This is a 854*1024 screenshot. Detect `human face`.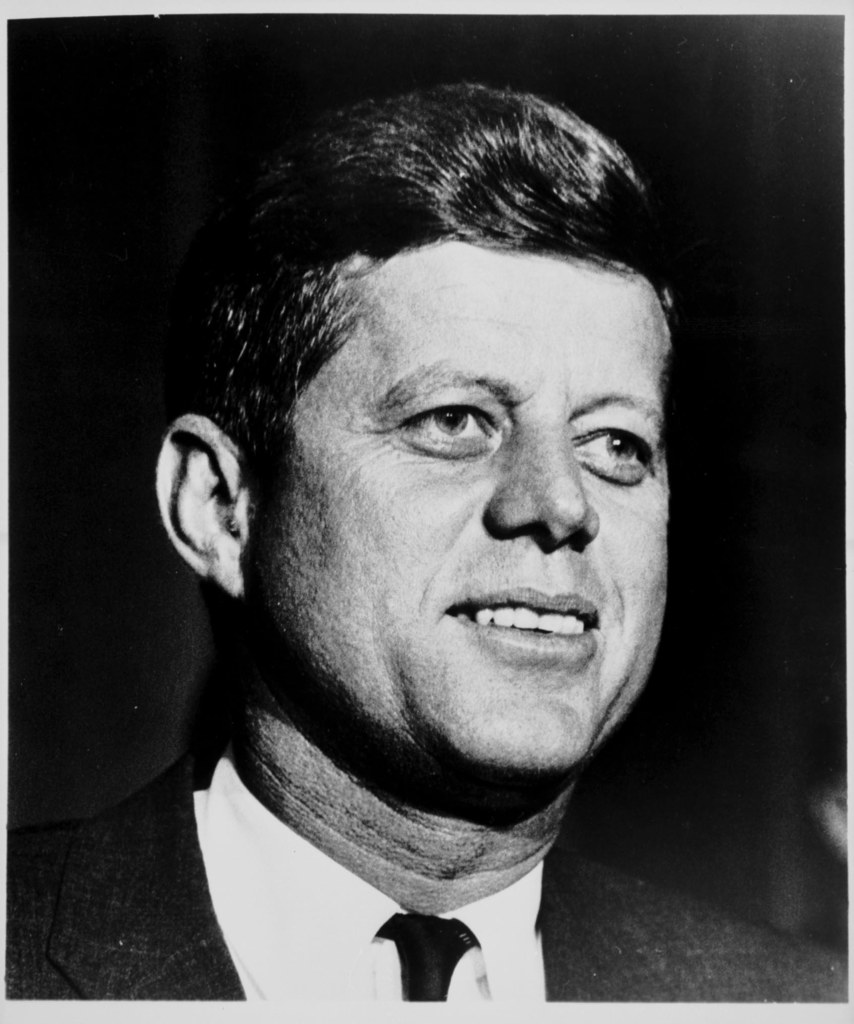
Rect(248, 234, 674, 764).
